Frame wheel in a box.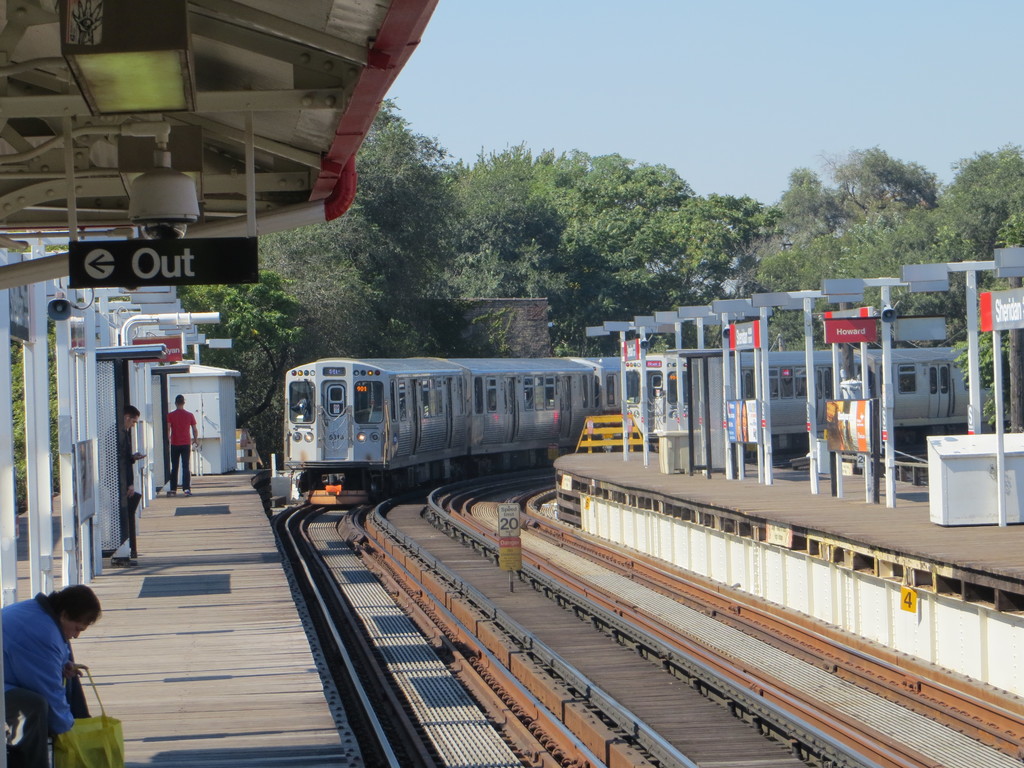
box=[371, 478, 385, 507].
